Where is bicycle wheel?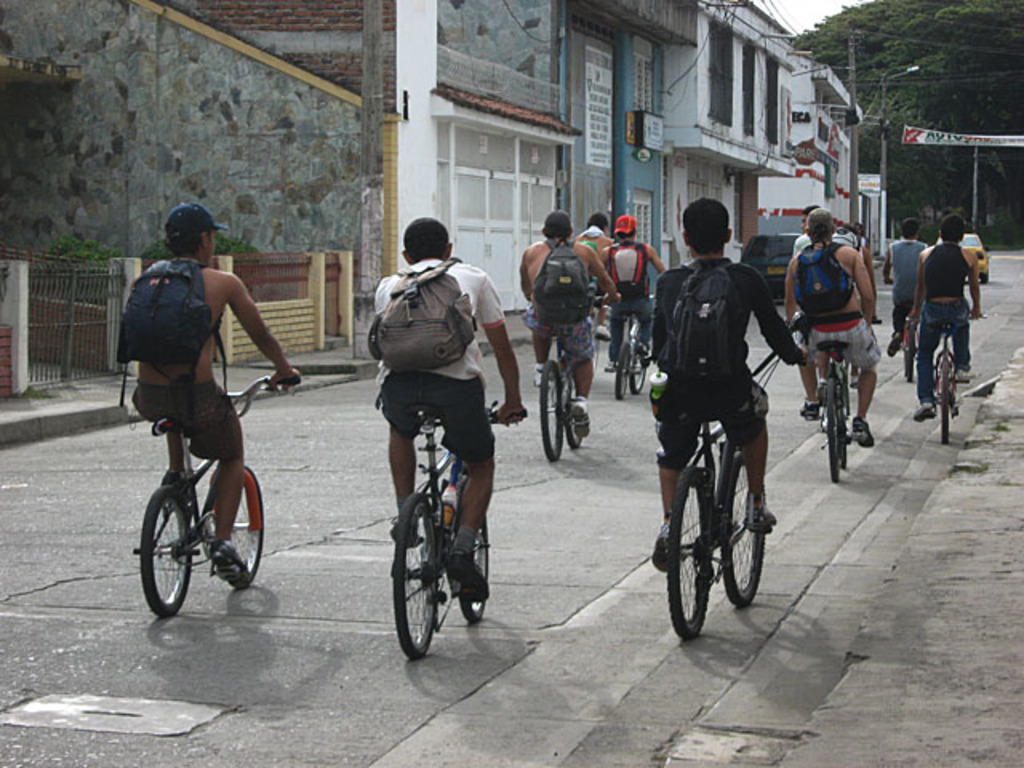
x1=386 y1=486 x2=448 y2=662.
